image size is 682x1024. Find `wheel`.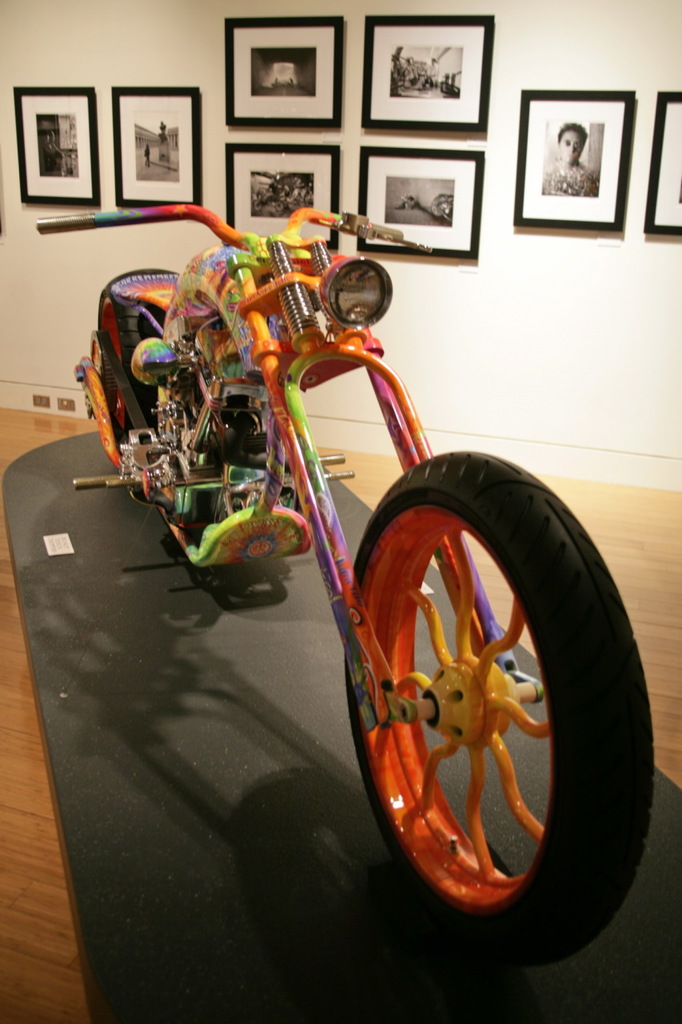
rect(338, 481, 620, 921).
